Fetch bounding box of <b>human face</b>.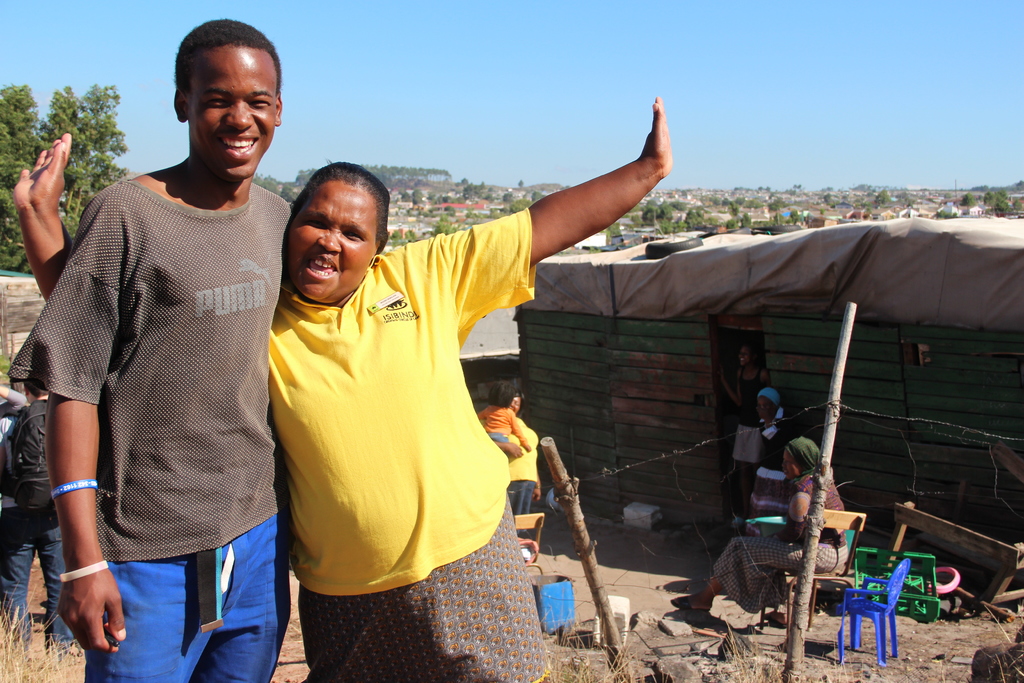
Bbox: 189:47:276:173.
